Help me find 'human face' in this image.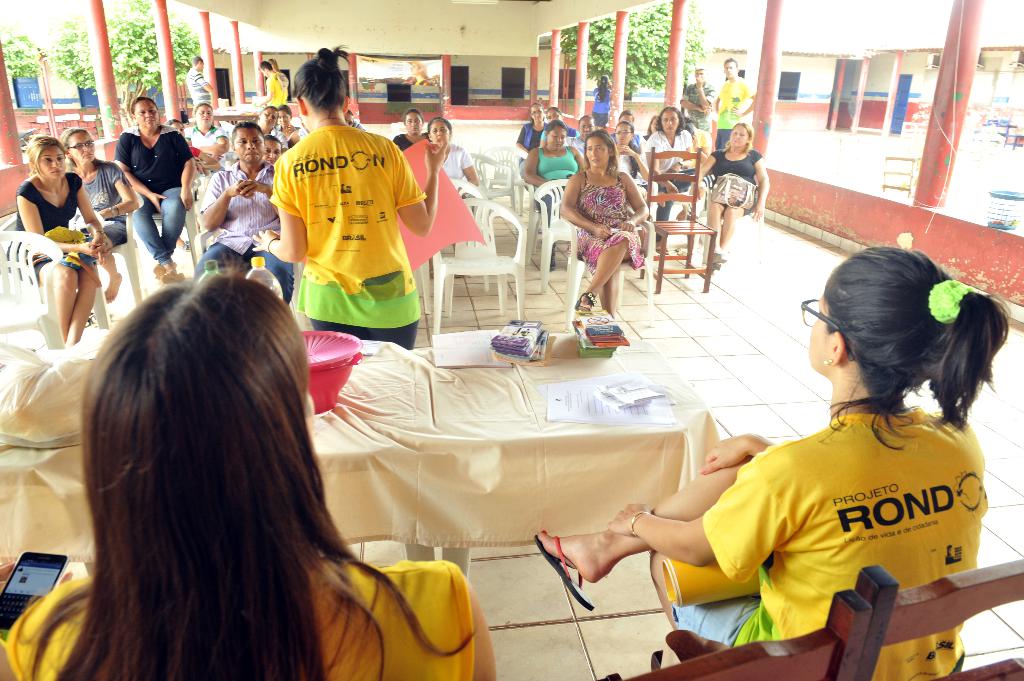
Found it: (x1=259, y1=107, x2=274, y2=129).
